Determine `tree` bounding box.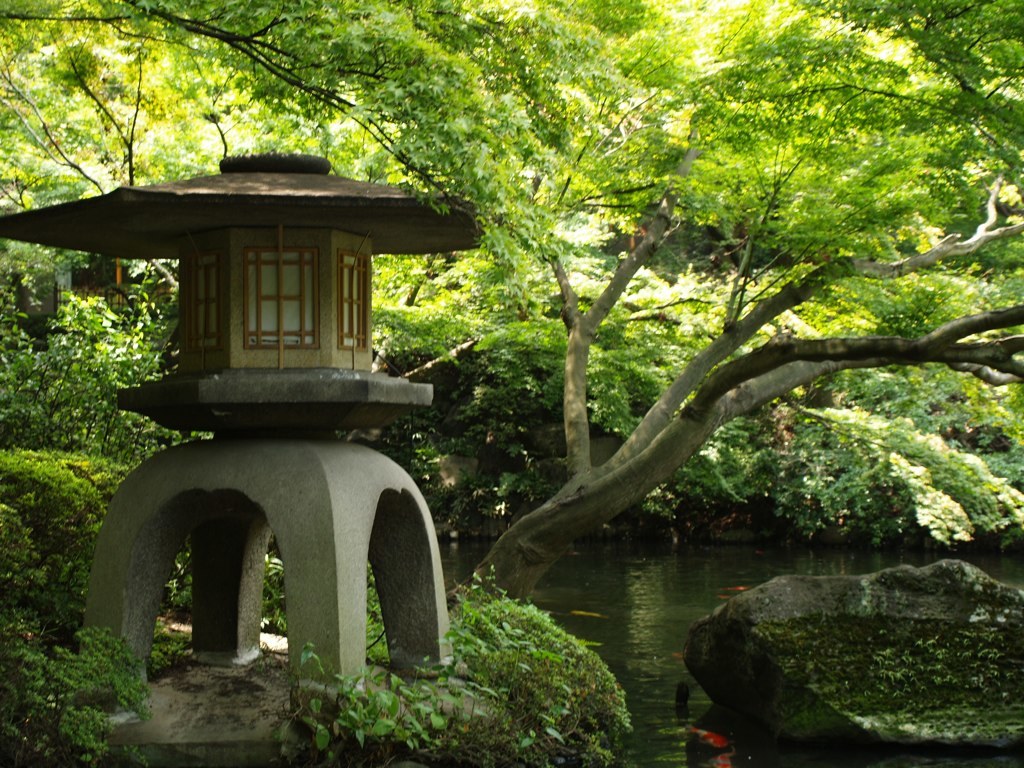
Determined: BBox(259, 0, 1016, 676).
